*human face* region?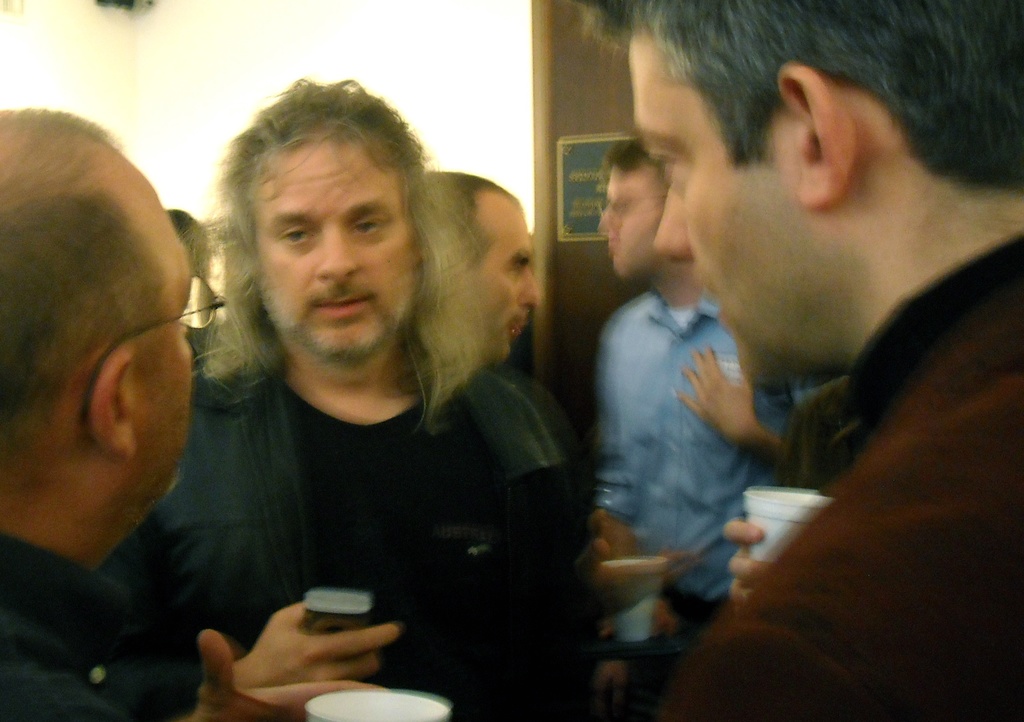
626,29,797,391
